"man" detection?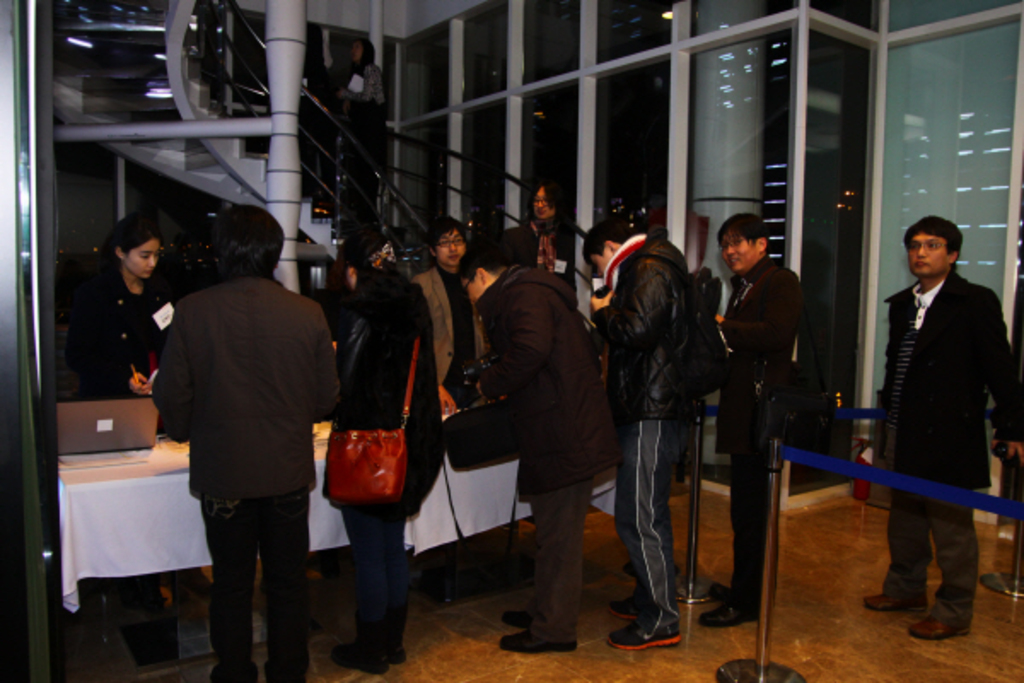
box=[451, 237, 601, 654]
